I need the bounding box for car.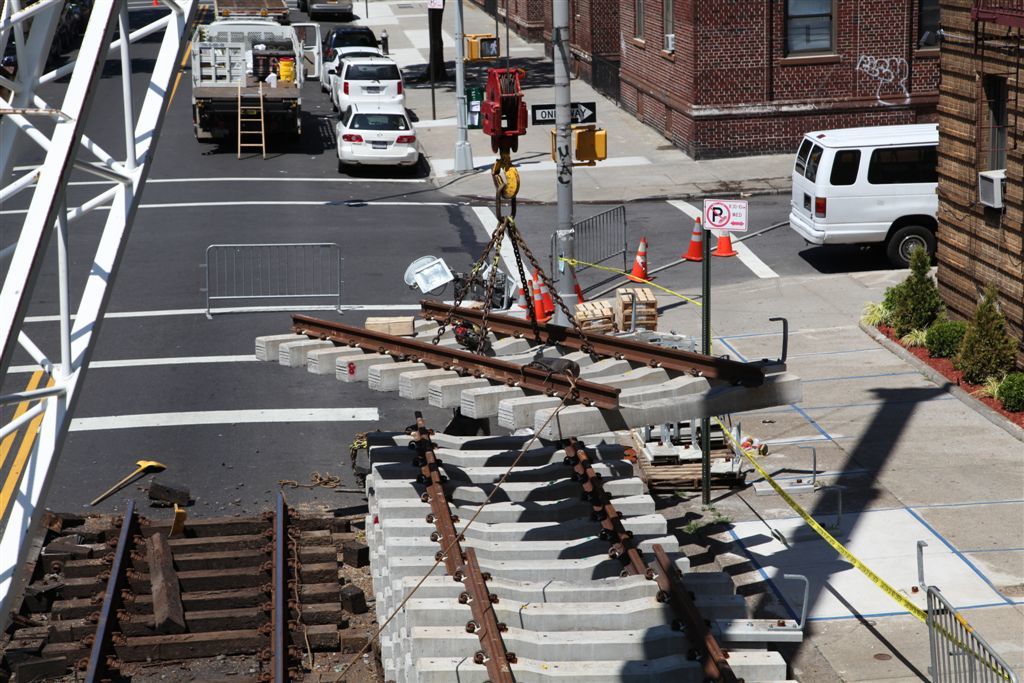
Here it is: locate(328, 56, 405, 114).
